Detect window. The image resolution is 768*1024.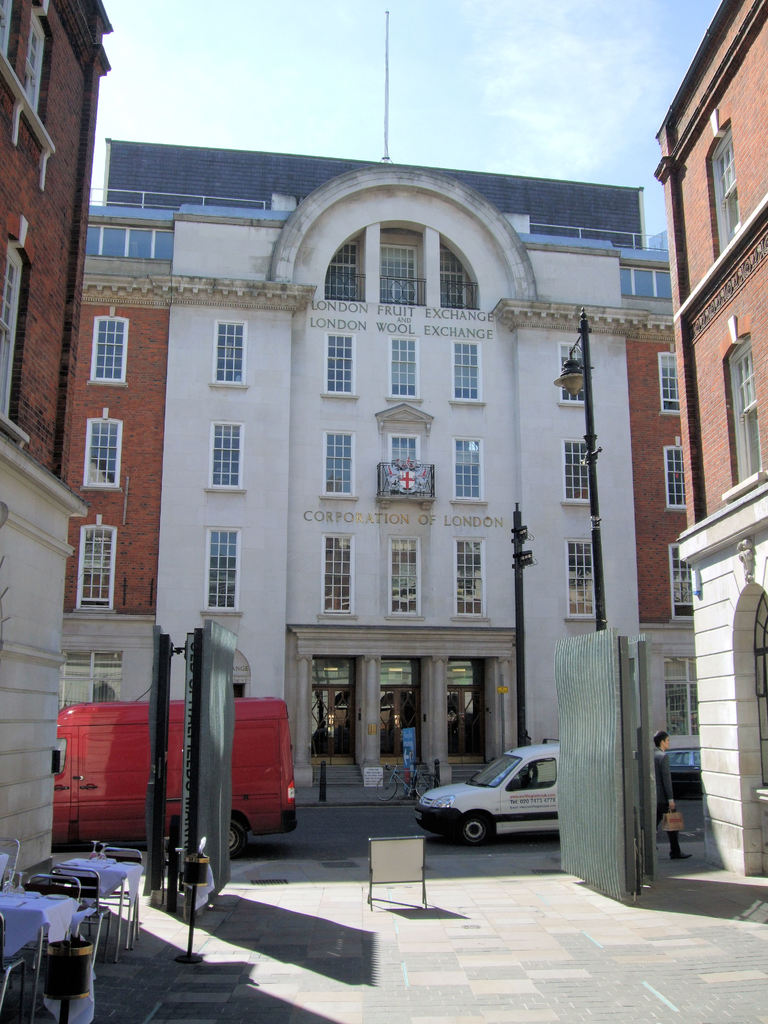
x1=388 y1=534 x2=420 y2=620.
